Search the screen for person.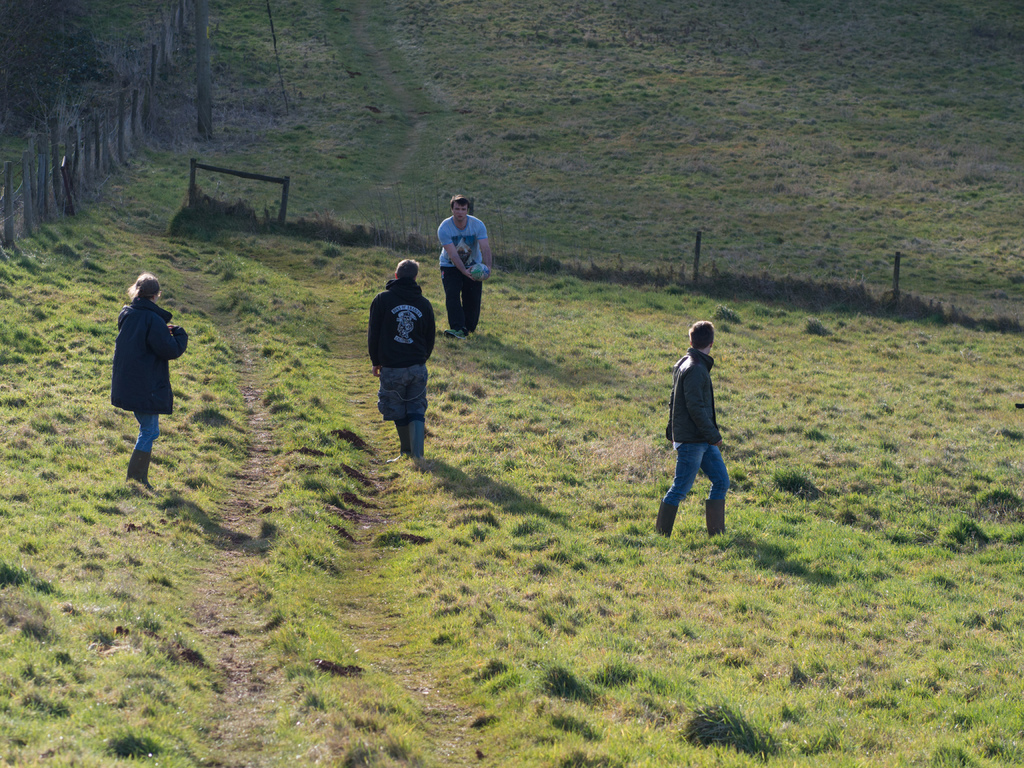
Found at [657, 320, 748, 545].
